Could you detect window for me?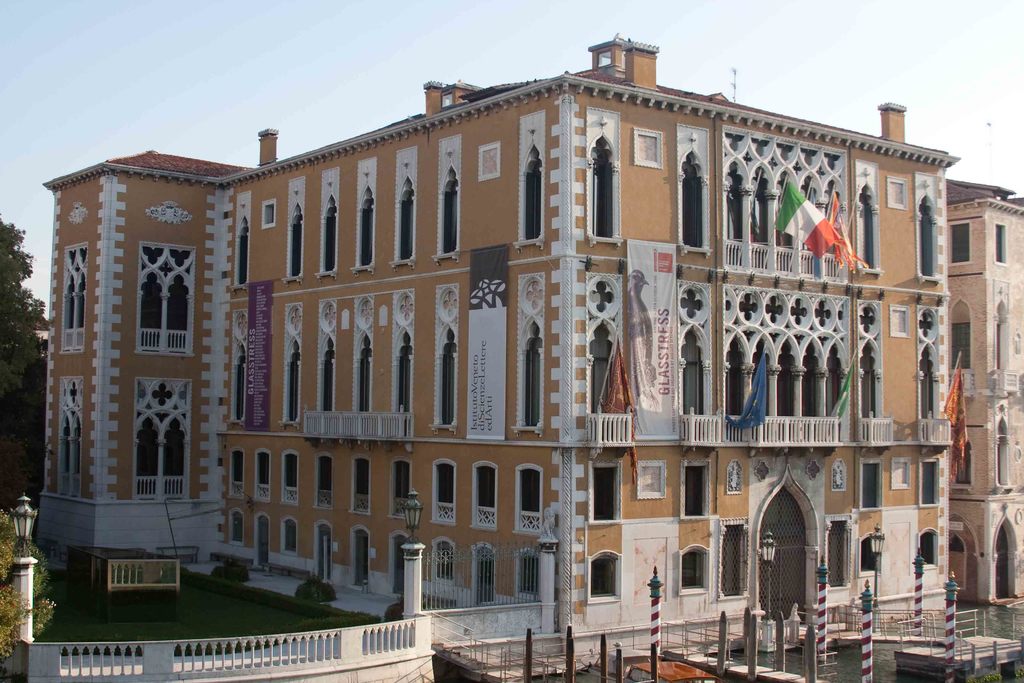
Detection result: x1=230, y1=217, x2=246, y2=288.
